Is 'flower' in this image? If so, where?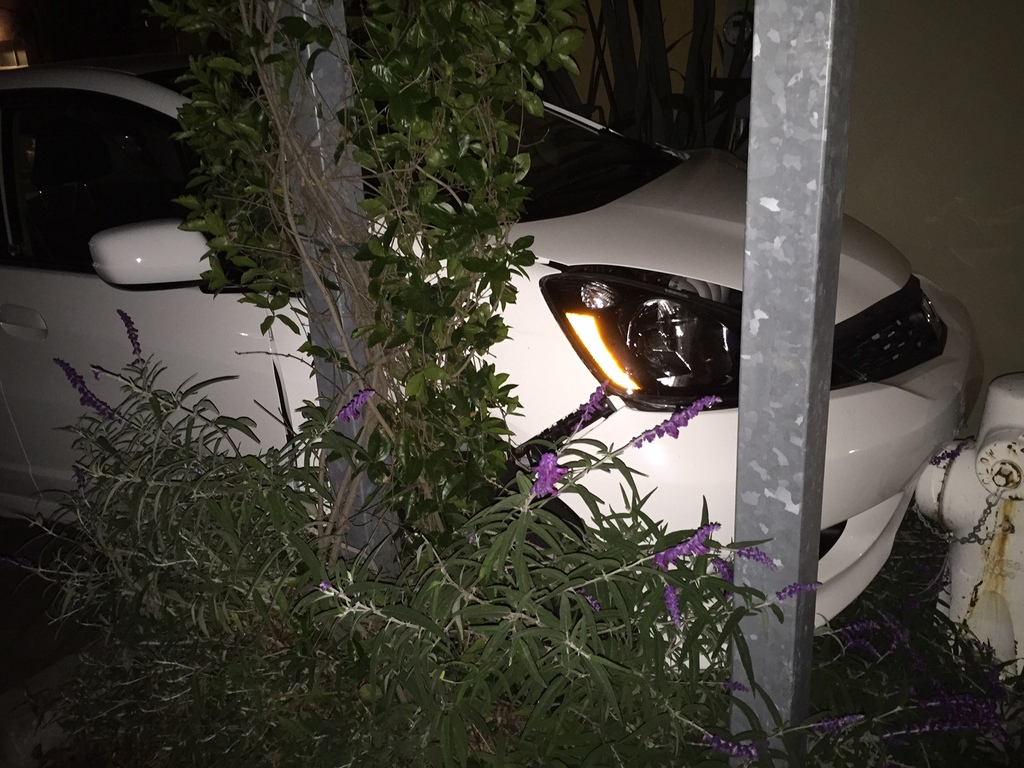
Yes, at box=[52, 359, 123, 426].
